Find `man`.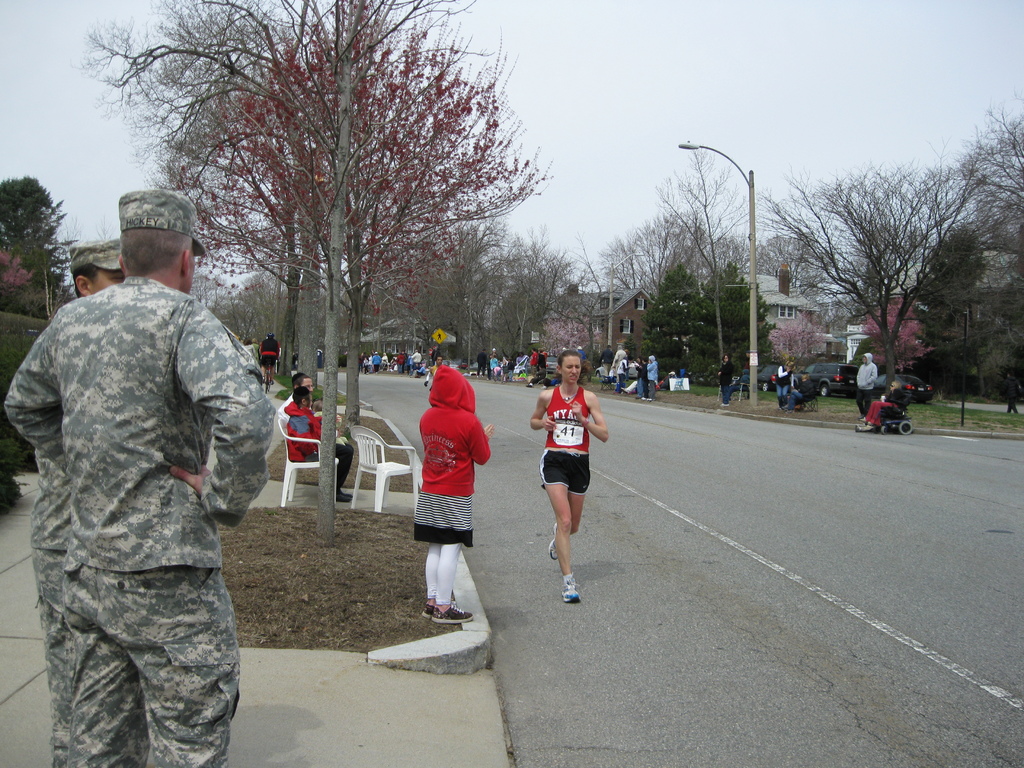
[854, 349, 881, 415].
